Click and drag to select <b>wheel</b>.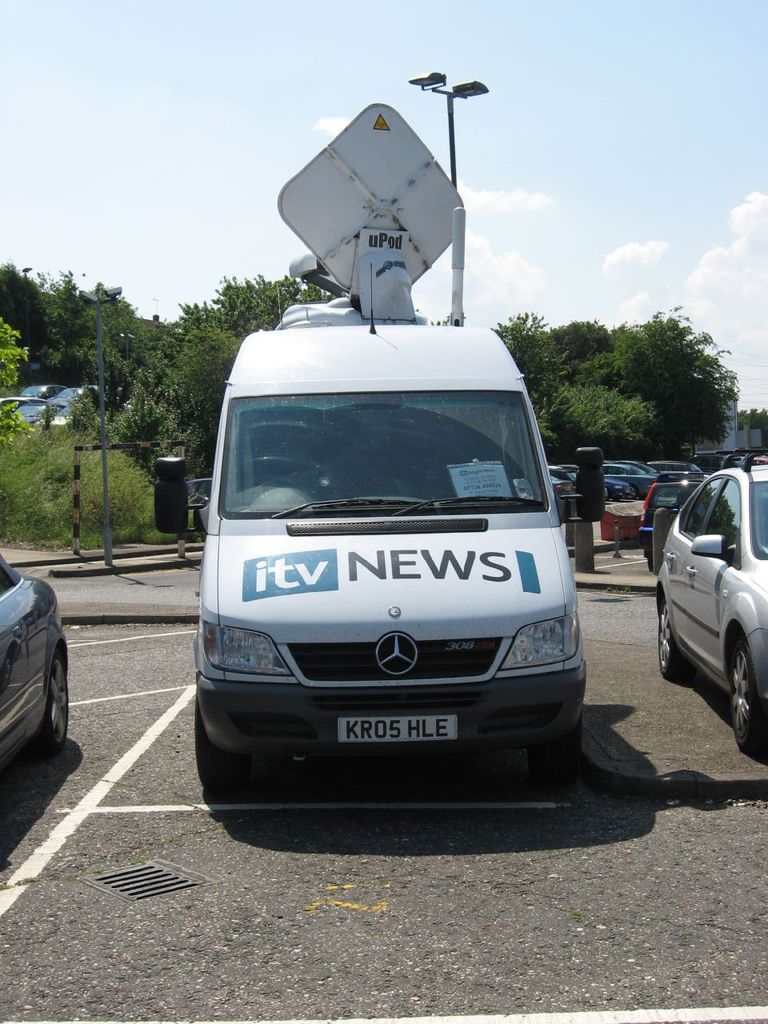
Selection: bbox(50, 653, 76, 755).
